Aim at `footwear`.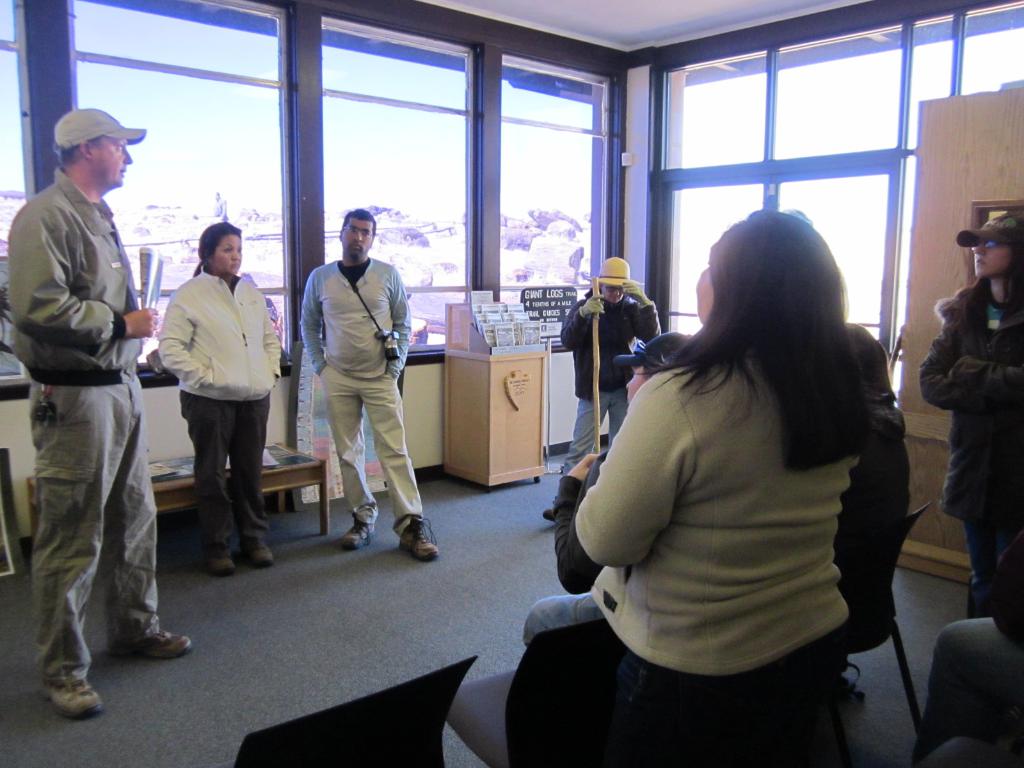
Aimed at (241,540,273,564).
